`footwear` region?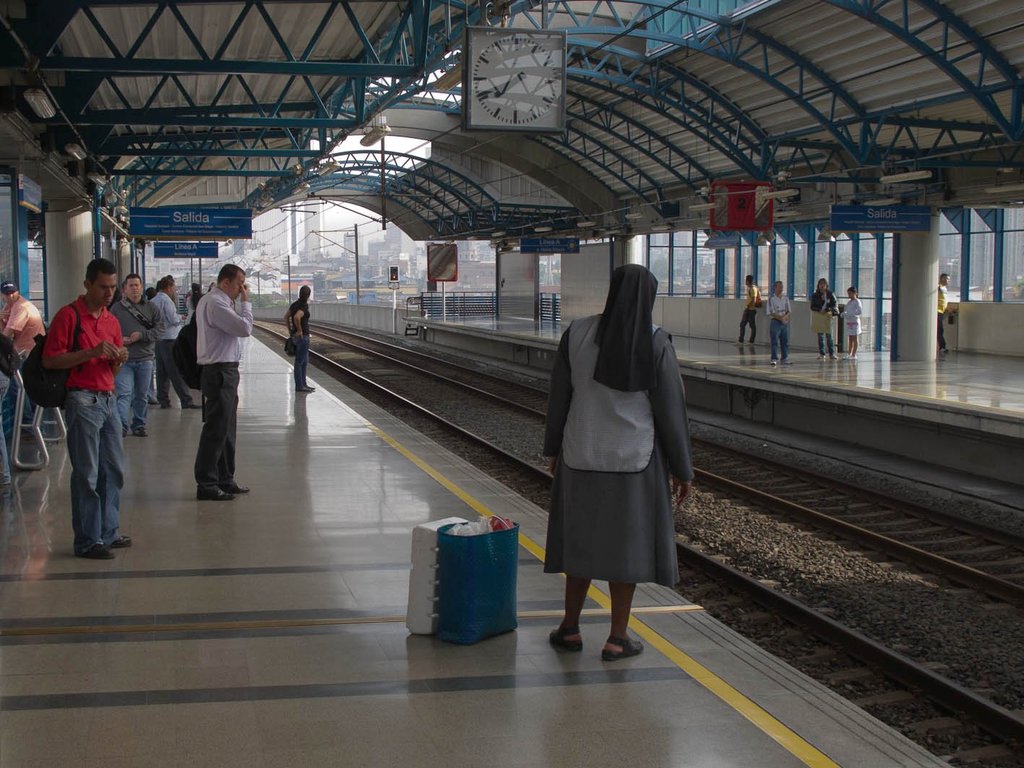
<box>601,636,645,660</box>
